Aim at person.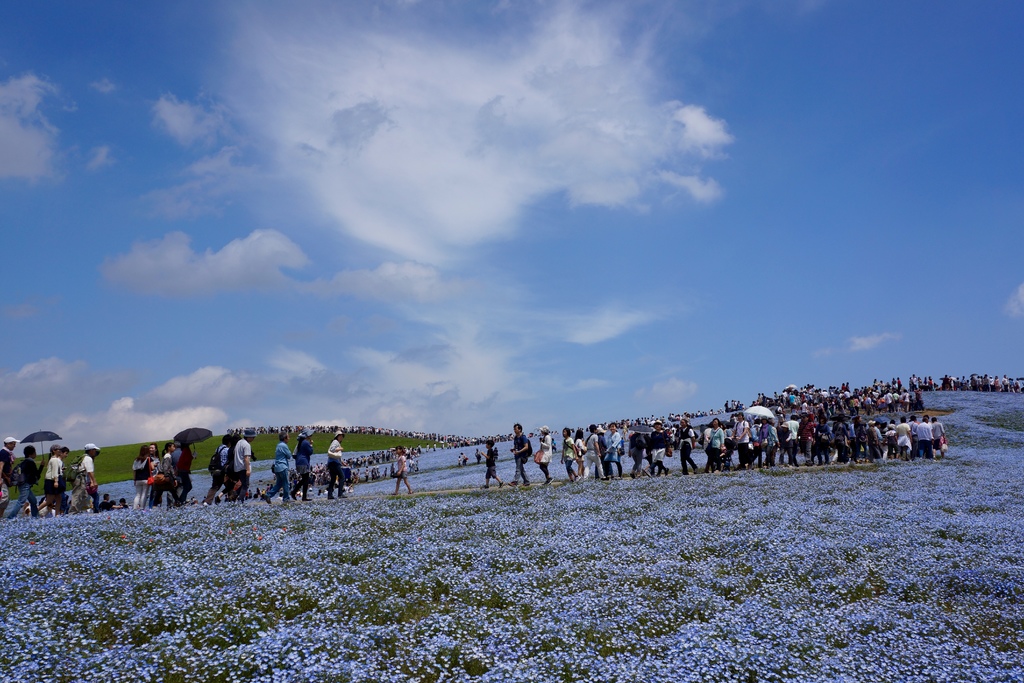
Aimed at select_region(145, 442, 180, 510).
